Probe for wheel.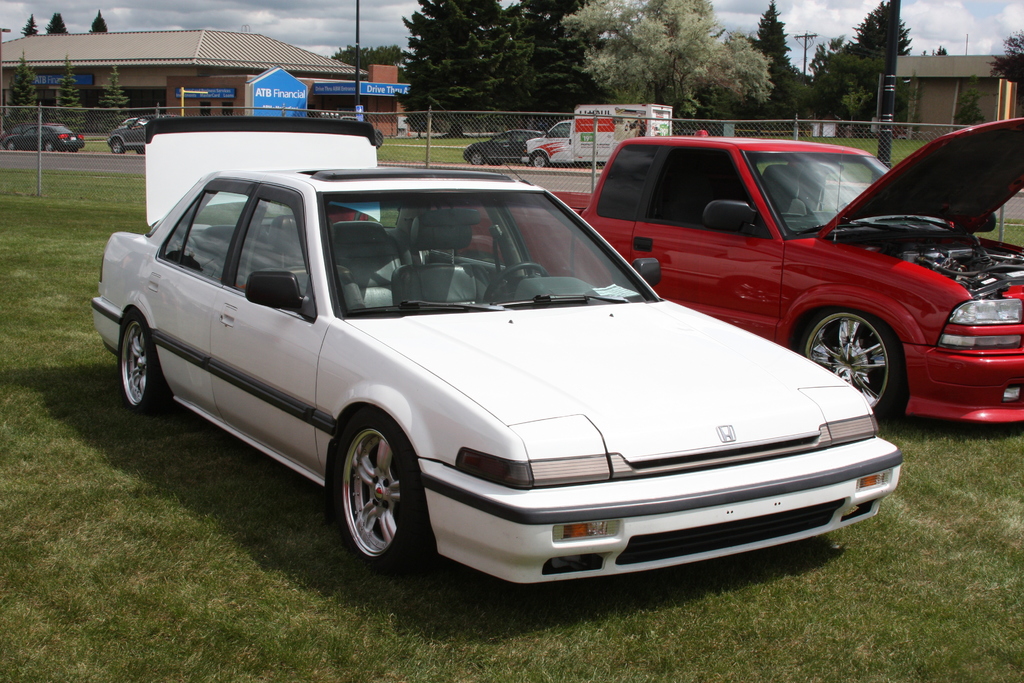
Probe result: {"x1": 44, "y1": 140, "x2": 54, "y2": 151}.
